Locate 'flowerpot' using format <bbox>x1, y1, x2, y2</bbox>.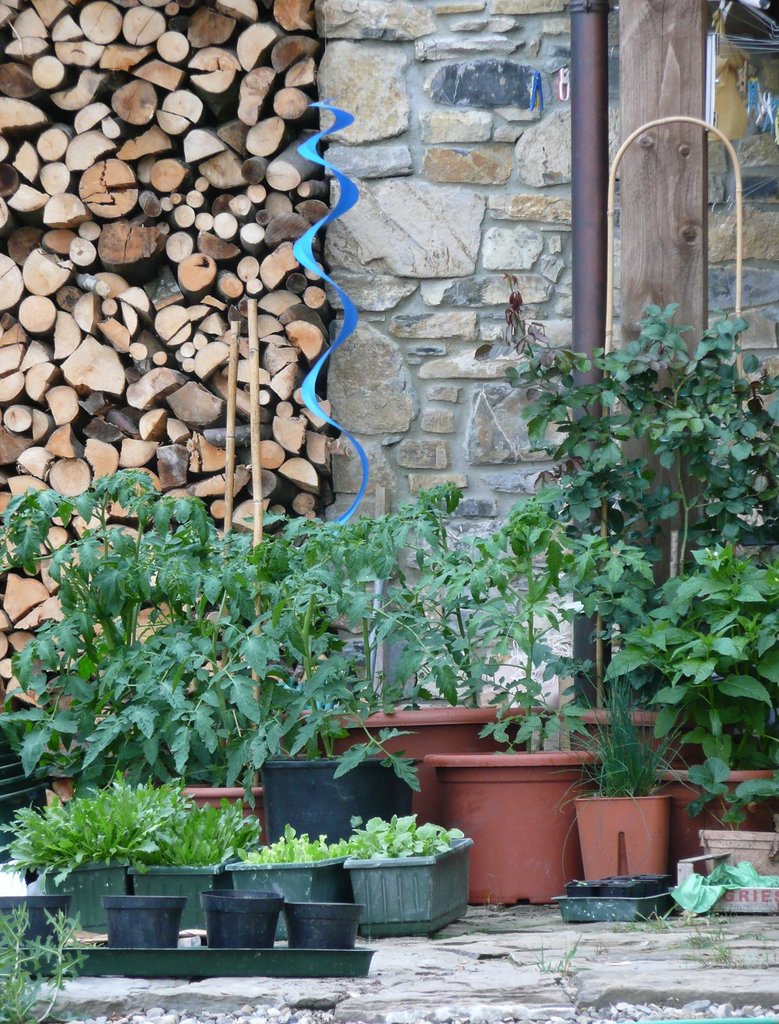
<bbox>220, 849, 343, 941</bbox>.
